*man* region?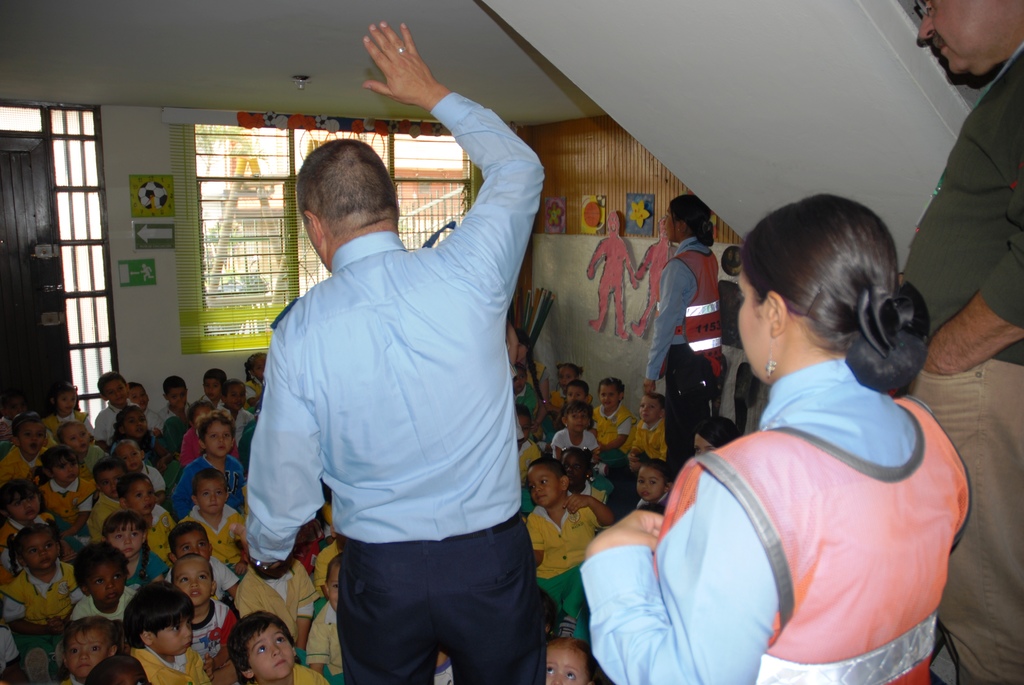
select_region(899, 0, 1023, 684)
